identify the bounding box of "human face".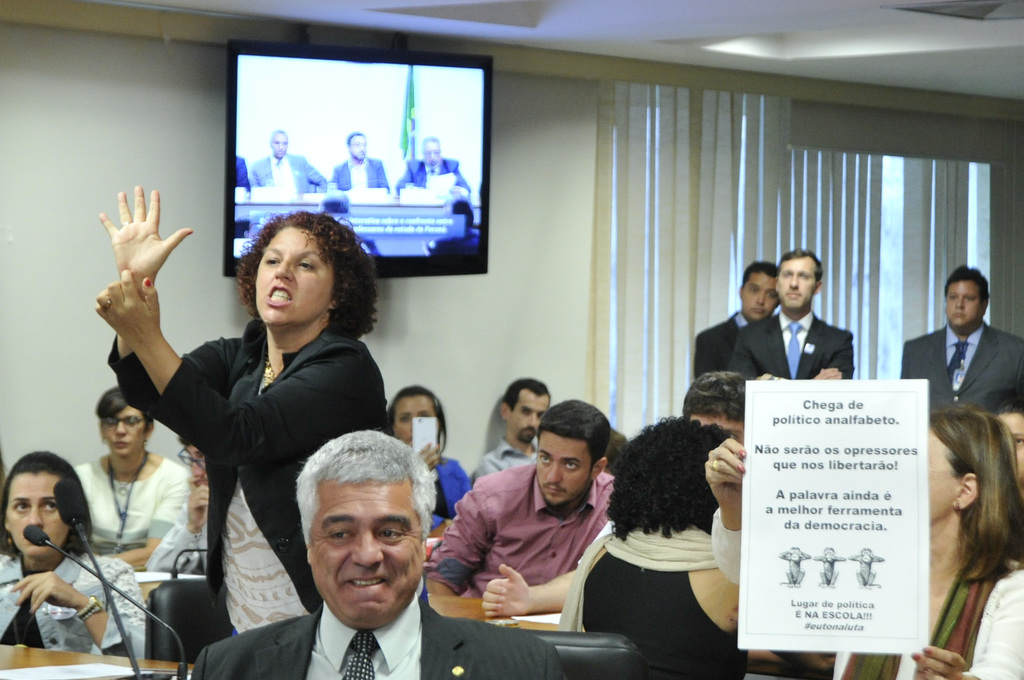
x1=536 y1=436 x2=591 y2=508.
